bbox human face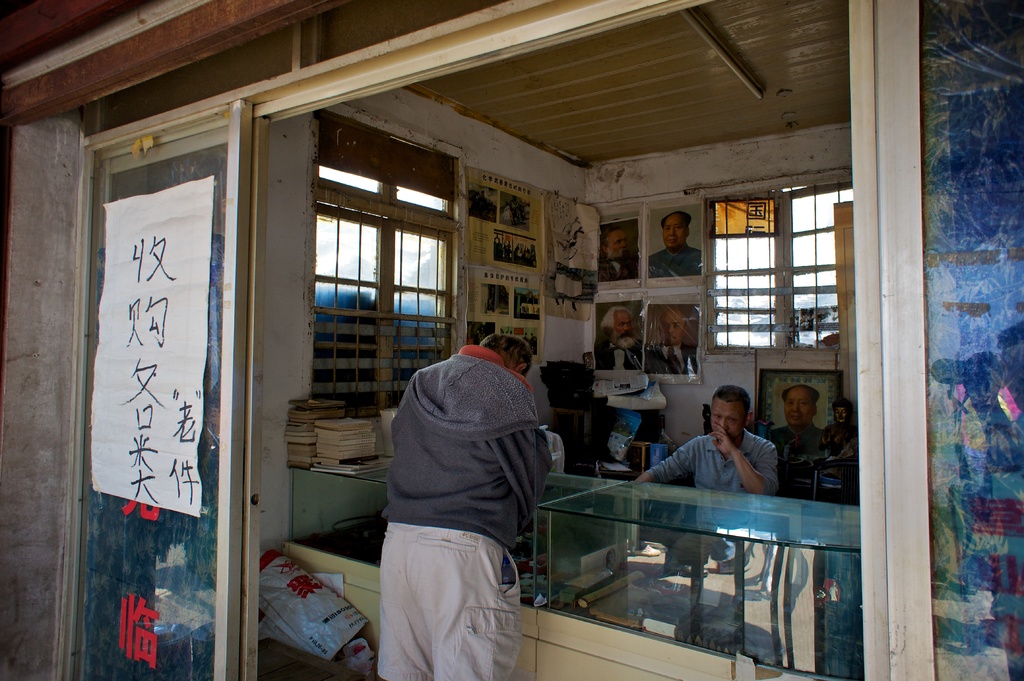
Rect(662, 315, 684, 345)
